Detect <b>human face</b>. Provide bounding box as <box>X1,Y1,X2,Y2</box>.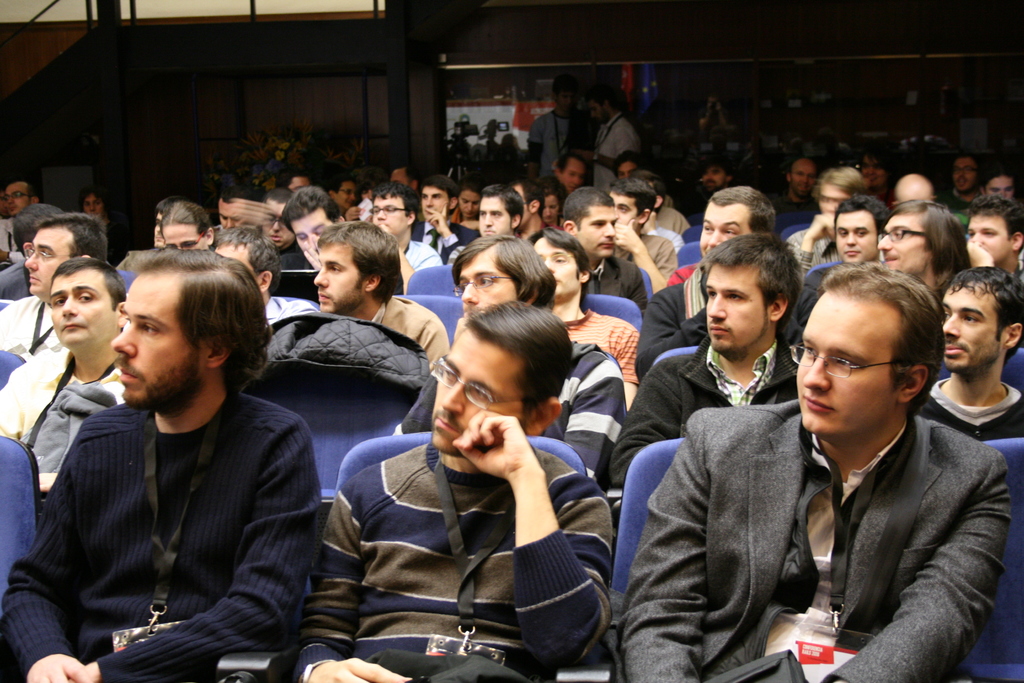
<box>217,197,246,226</box>.
